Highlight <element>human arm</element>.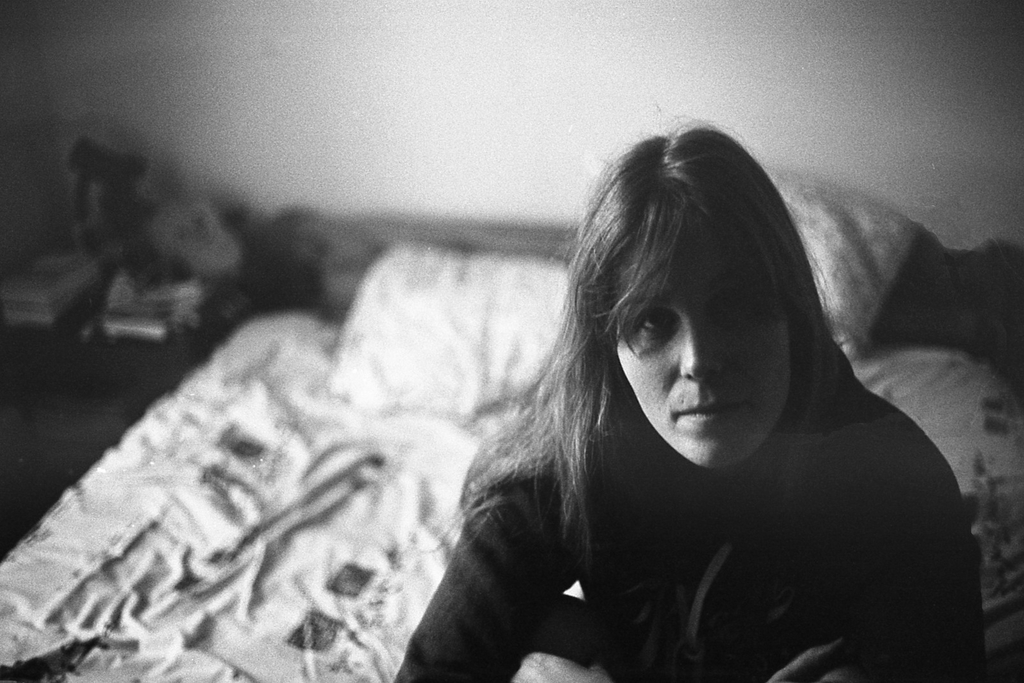
Highlighted region: bbox=(426, 440, 559, 668).
